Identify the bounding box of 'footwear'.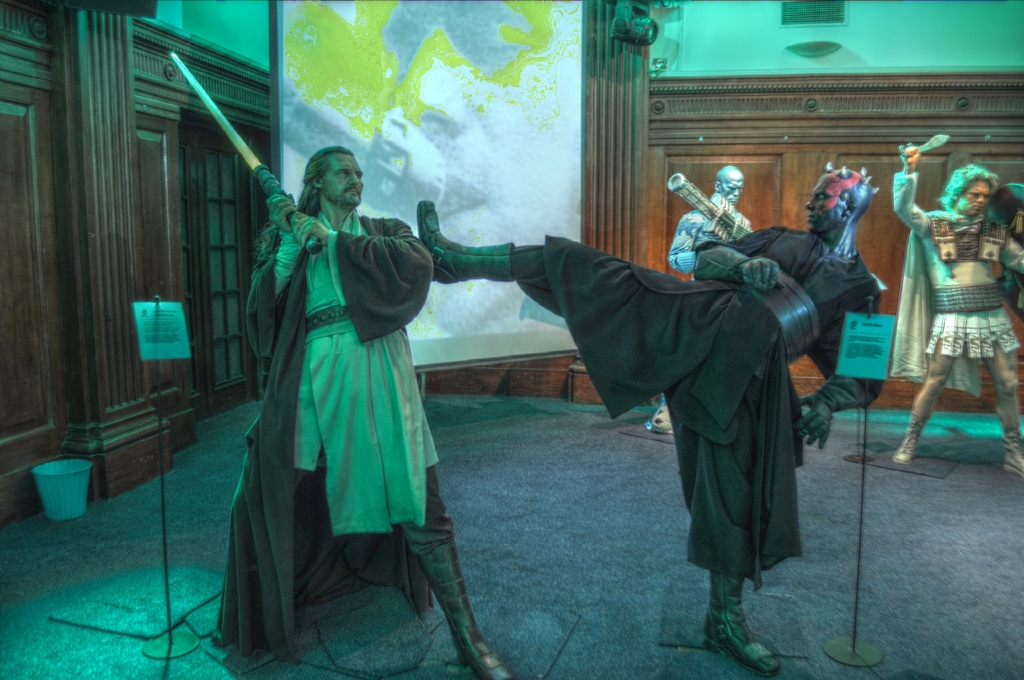
rect(708, 582, 774, 664).
